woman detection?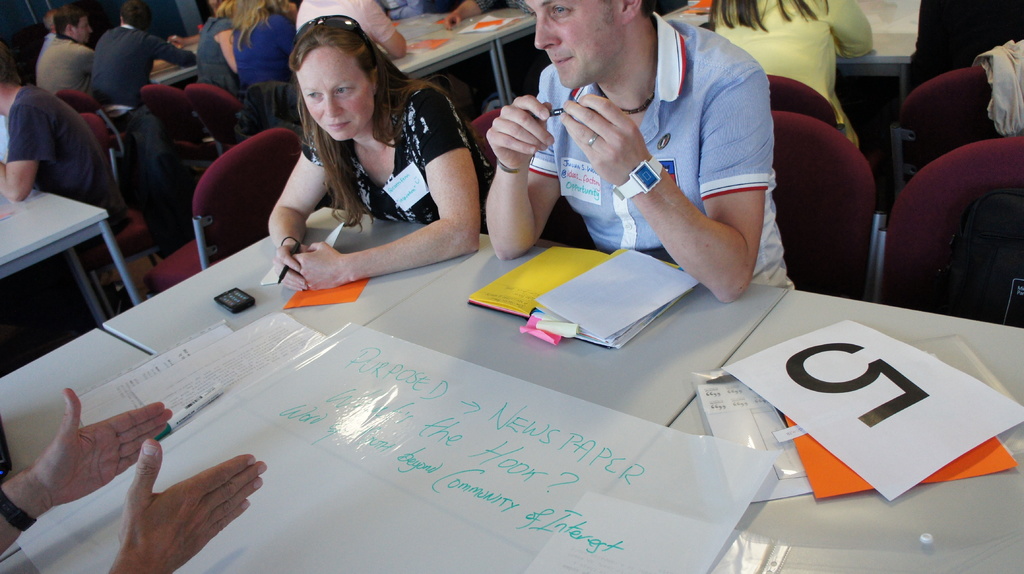
[x1=708, y1=1, x2=874, y2=124]
